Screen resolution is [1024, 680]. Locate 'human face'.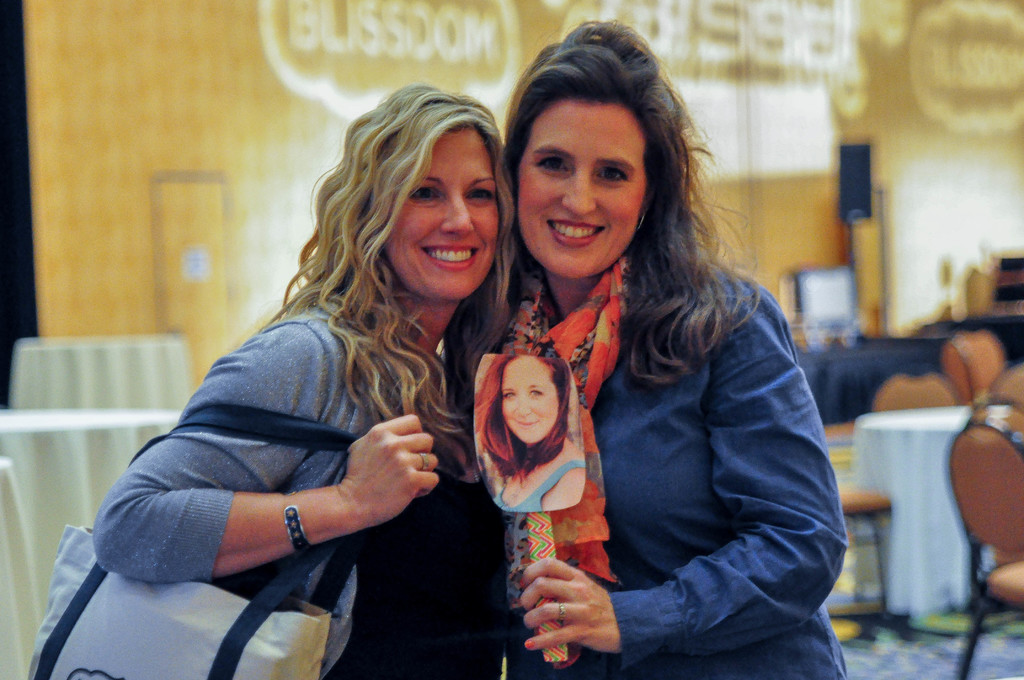
(385, 131, 499, 300).
